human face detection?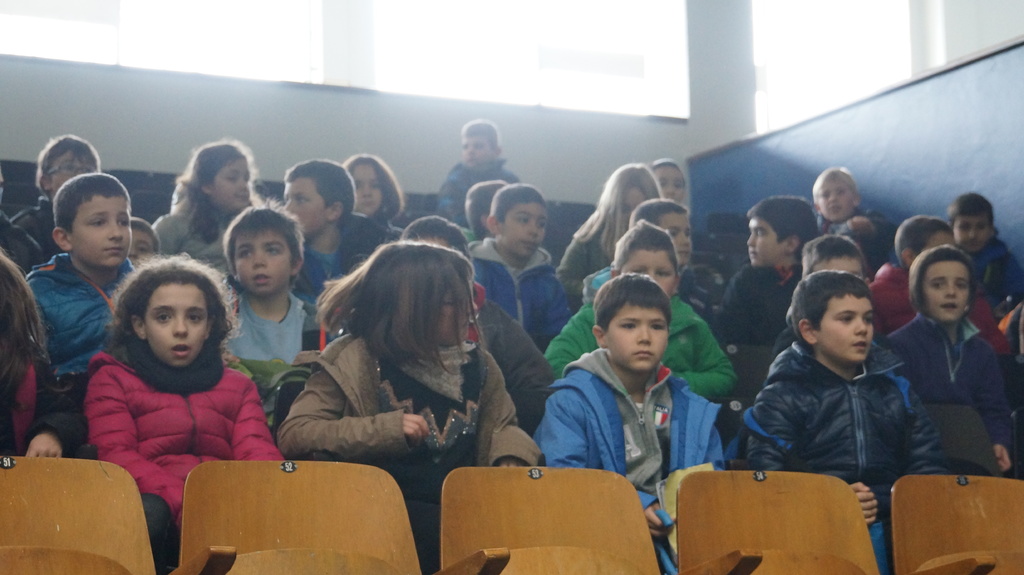
496 207 541 260
